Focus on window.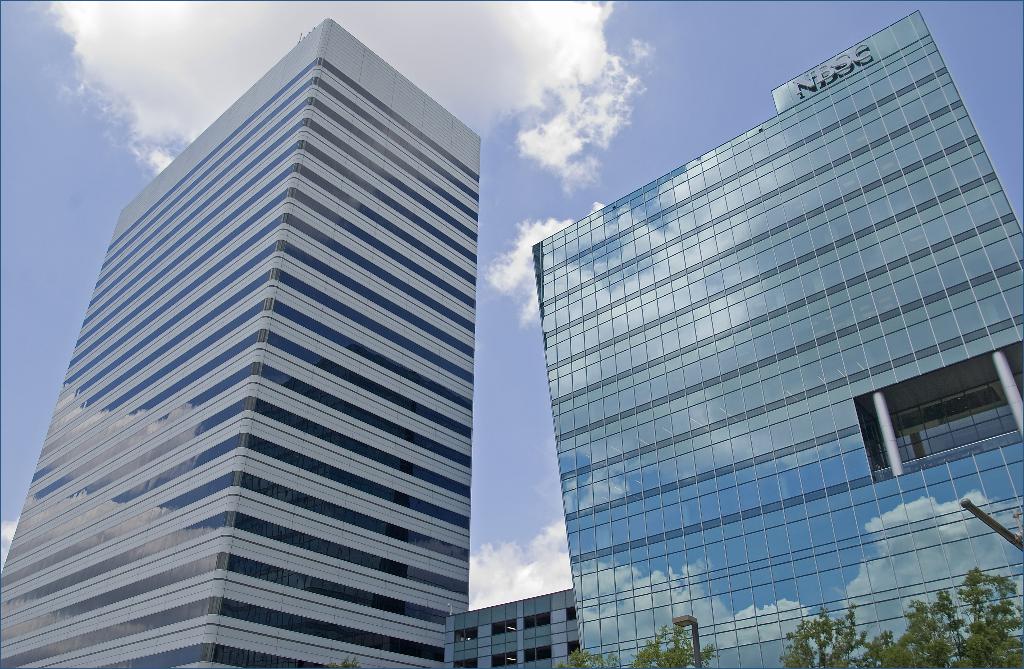
Focused at x1=570 y1=642 x2=584 y2=657.
